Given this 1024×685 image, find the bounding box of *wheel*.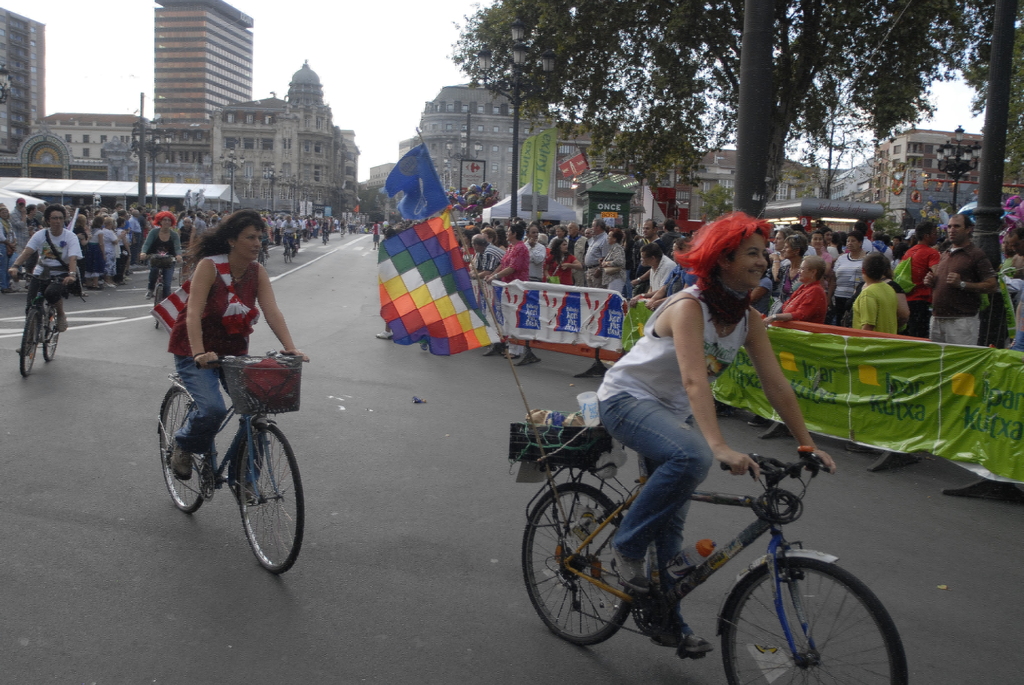
box(728, 555, 884, 677).
